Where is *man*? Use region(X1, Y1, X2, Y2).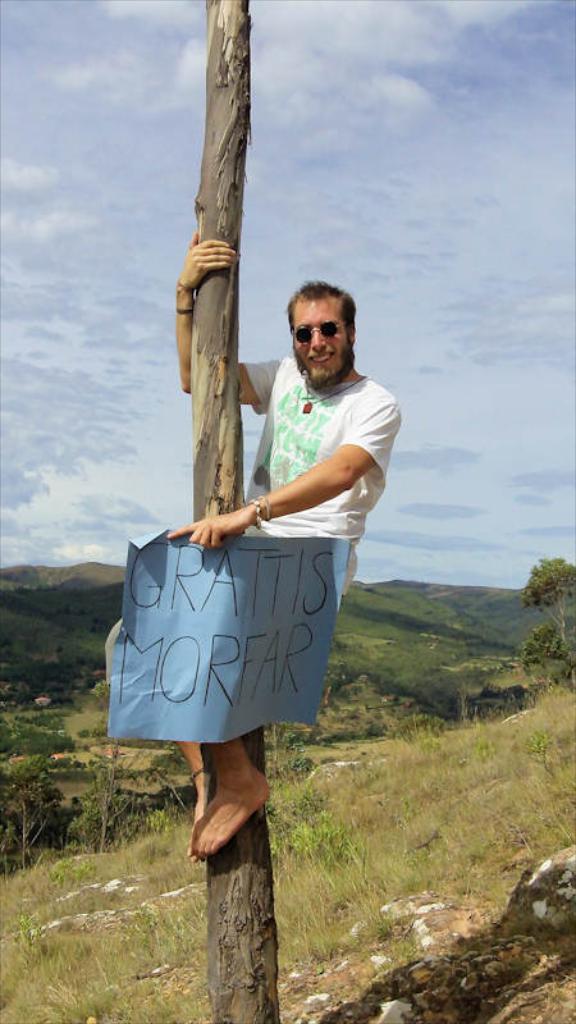
region(100, 232, 403, 859).
